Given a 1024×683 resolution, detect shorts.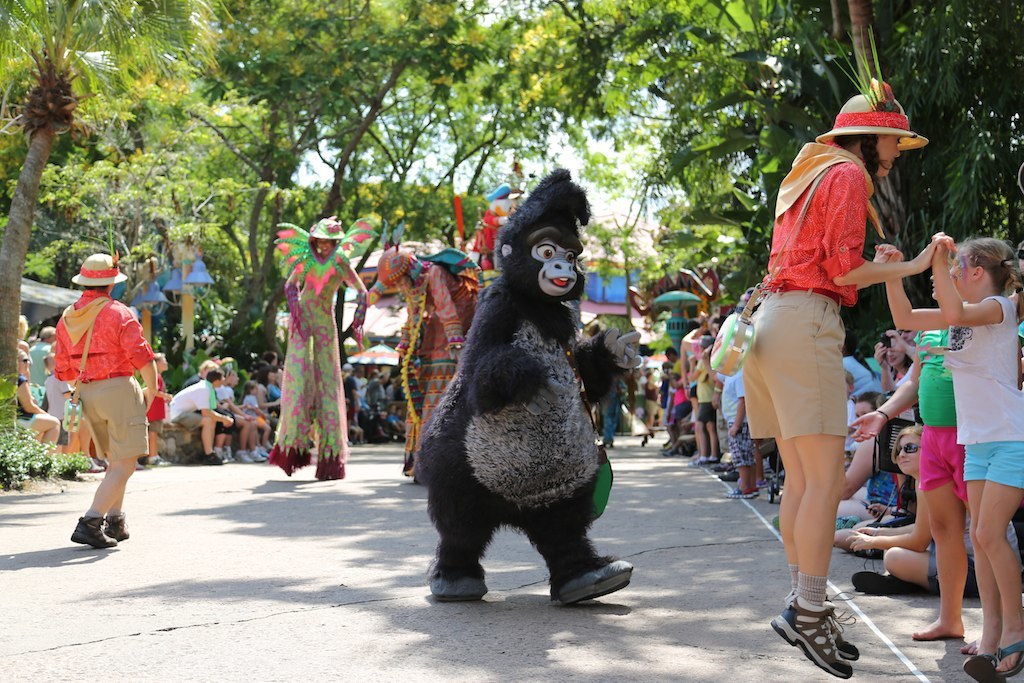
locate(966, 438, 1023, 490).
